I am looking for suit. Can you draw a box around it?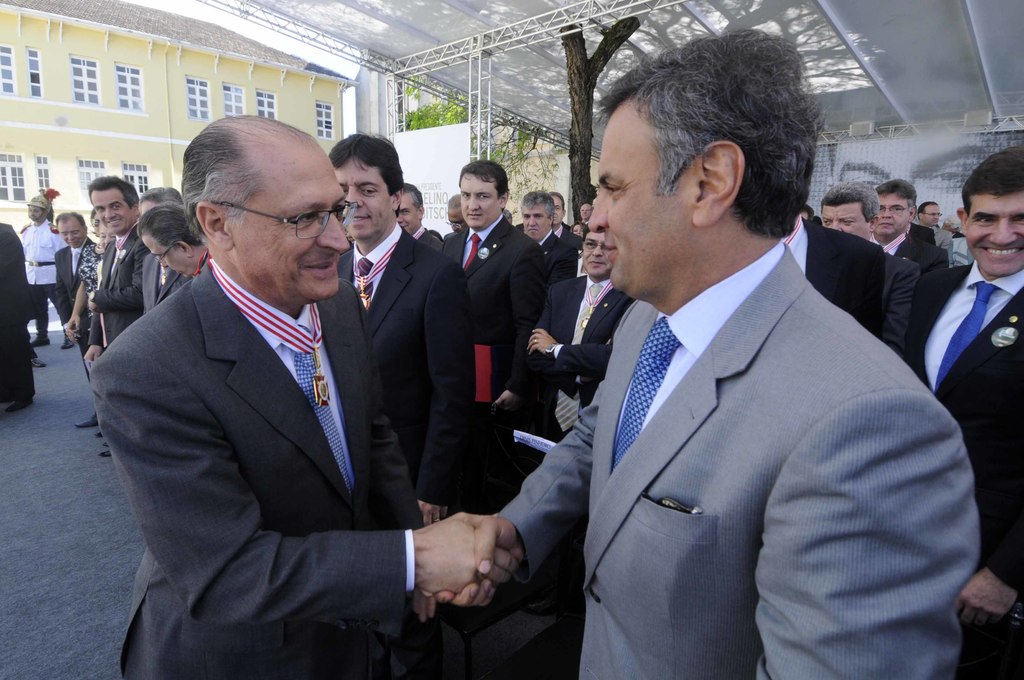
Sure, the bounding box is pyautogui.locateOnScreen(89, 258, 425, 679).
